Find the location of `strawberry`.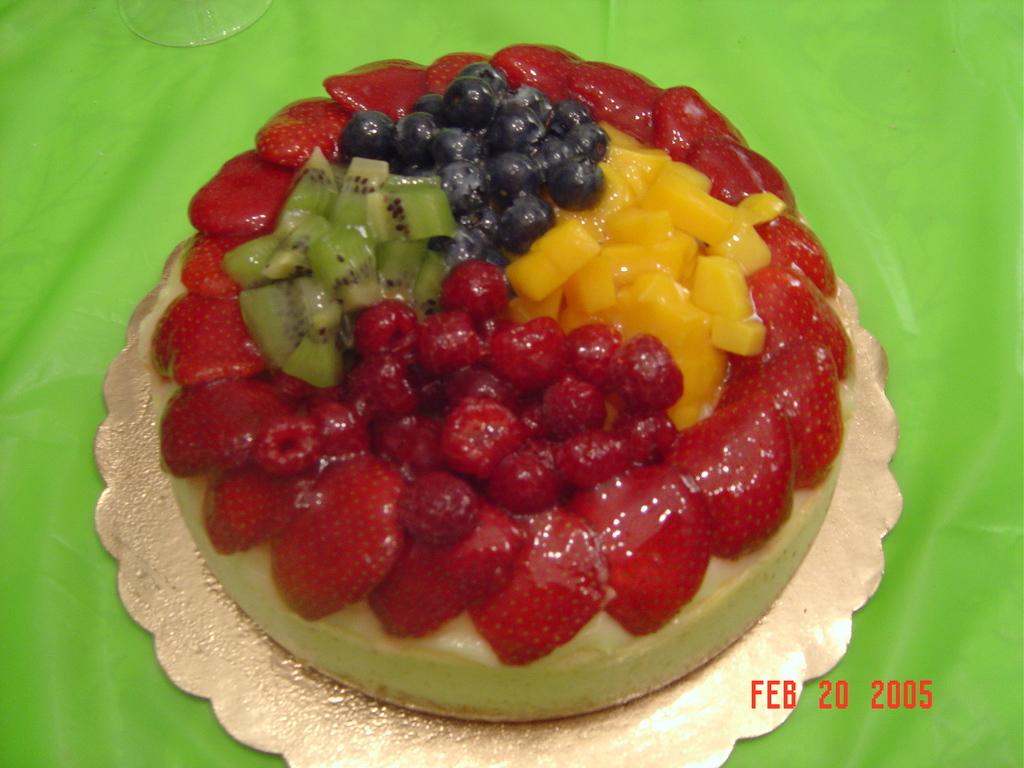
Location: box(746, 210, 840, 296).
